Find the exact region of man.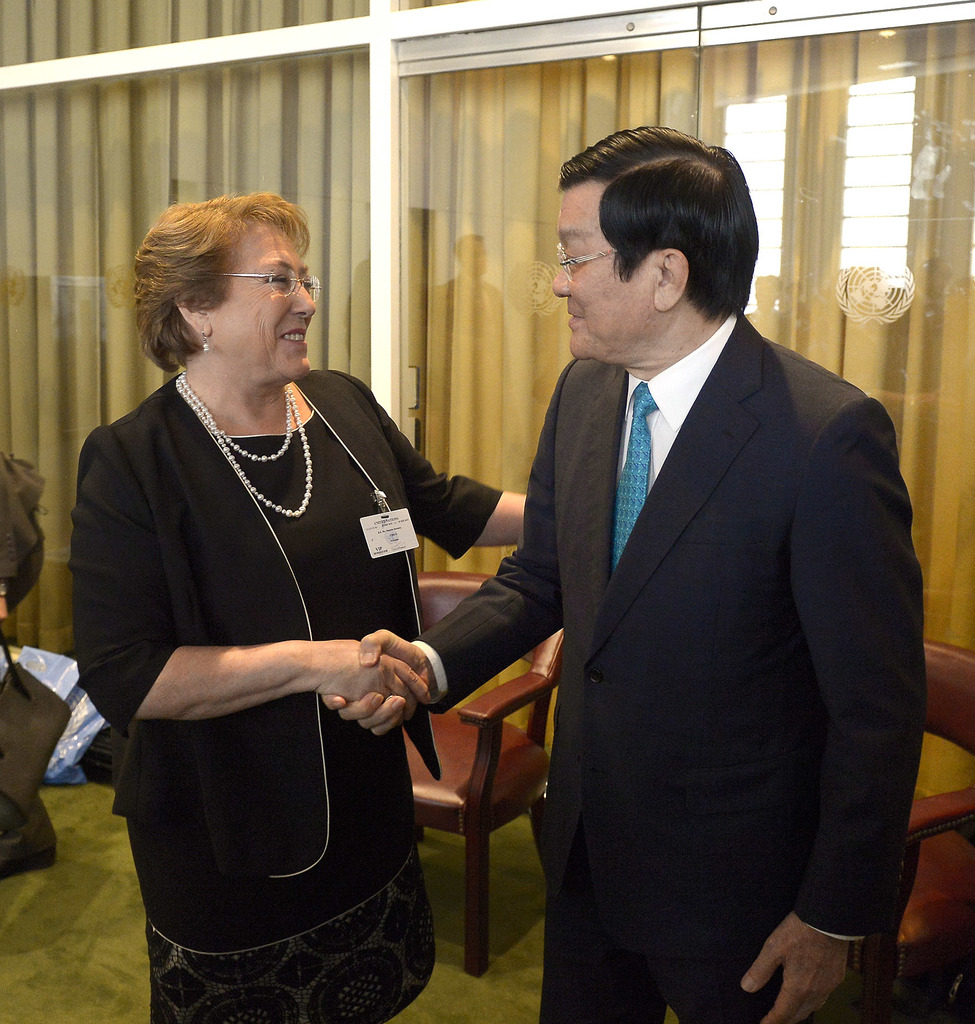
Exact region: (x1=465, y1=118, x2=935, y2=1023).
